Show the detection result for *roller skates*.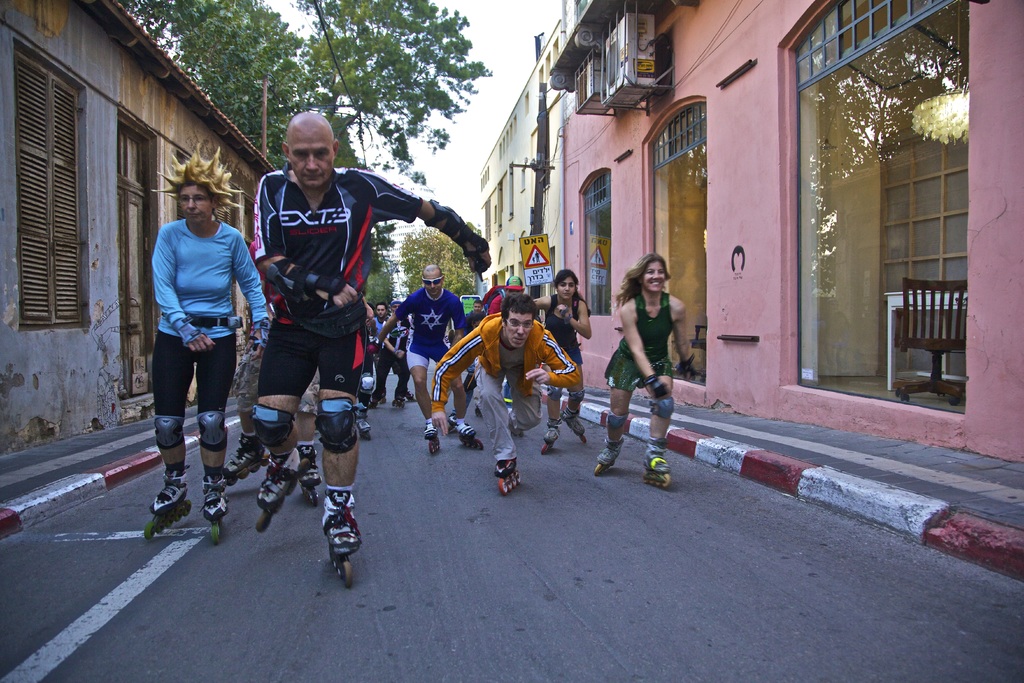
box(474, 405, 483, 421).
